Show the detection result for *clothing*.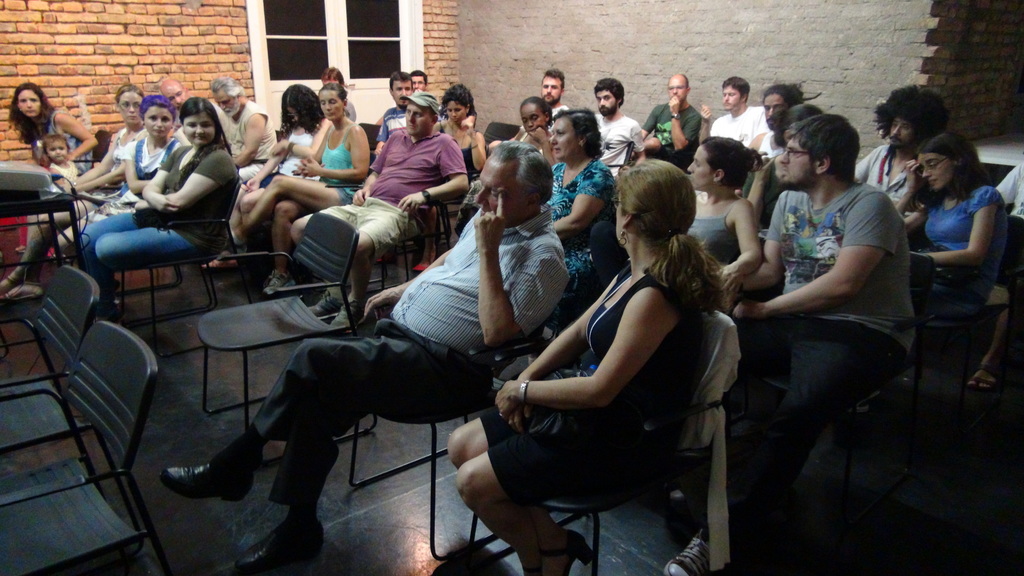
box(639, 104, 710, 169).
